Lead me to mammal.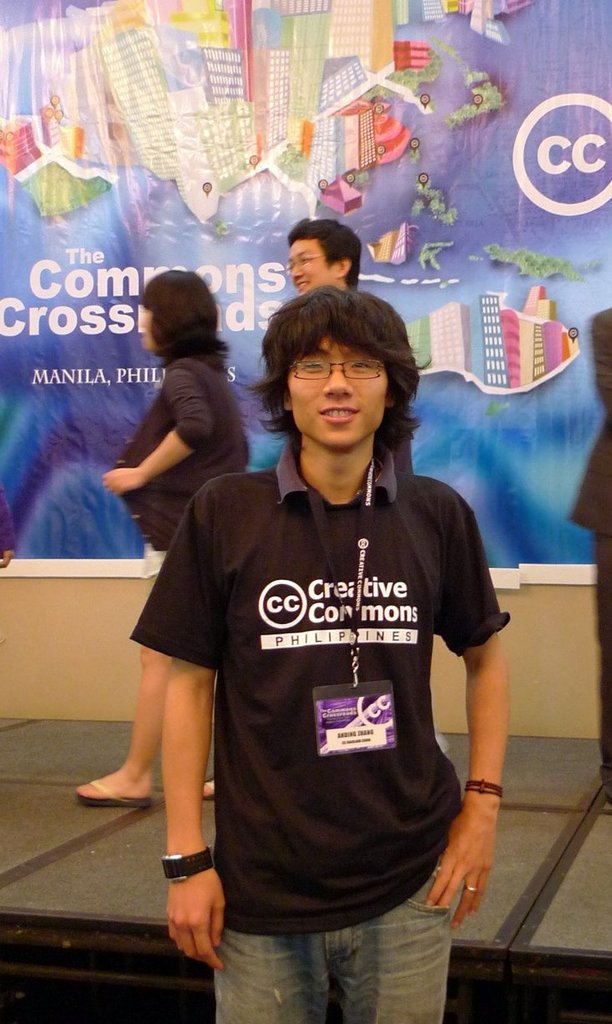
Lead to <box>77,285,508,1016</box>.
